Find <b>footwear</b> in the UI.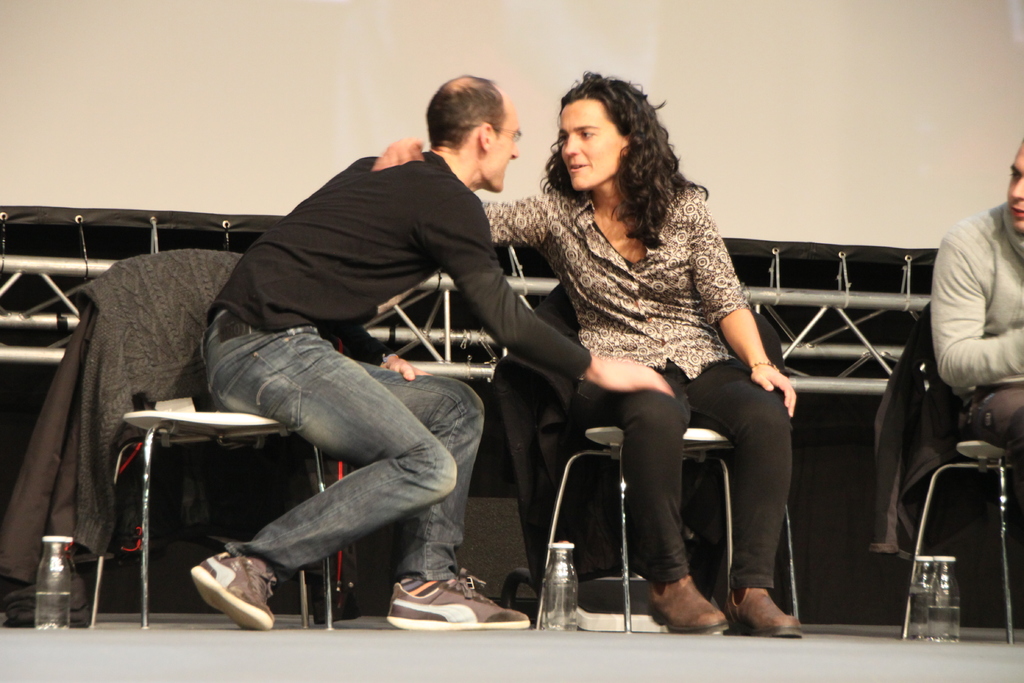
UI element at box=[648, 577, 732, 636].
